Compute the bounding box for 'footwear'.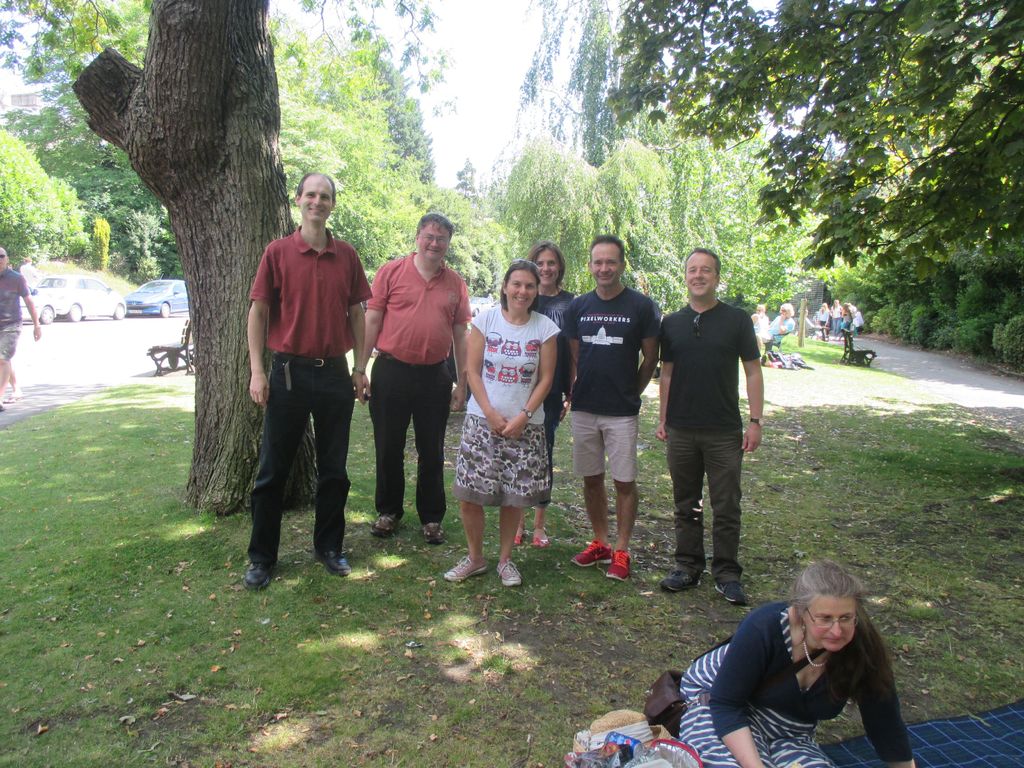
box=[371, 509, 399, 541].
